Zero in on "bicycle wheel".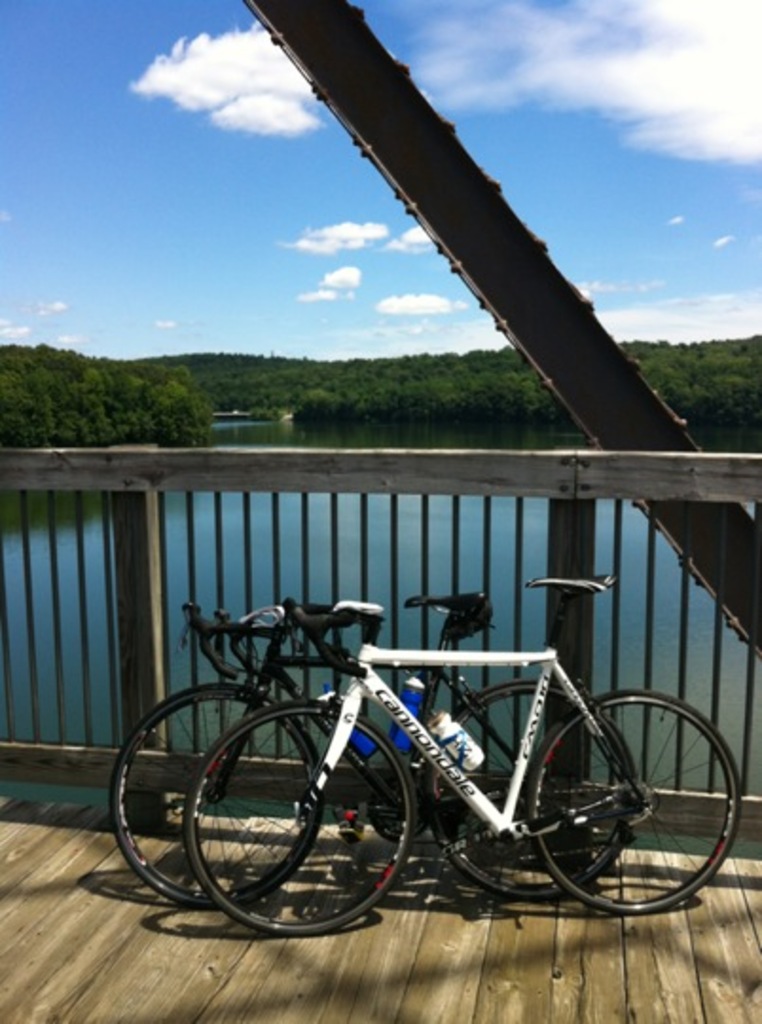
Zeroed in: <box>184,700,421,935</box>.
